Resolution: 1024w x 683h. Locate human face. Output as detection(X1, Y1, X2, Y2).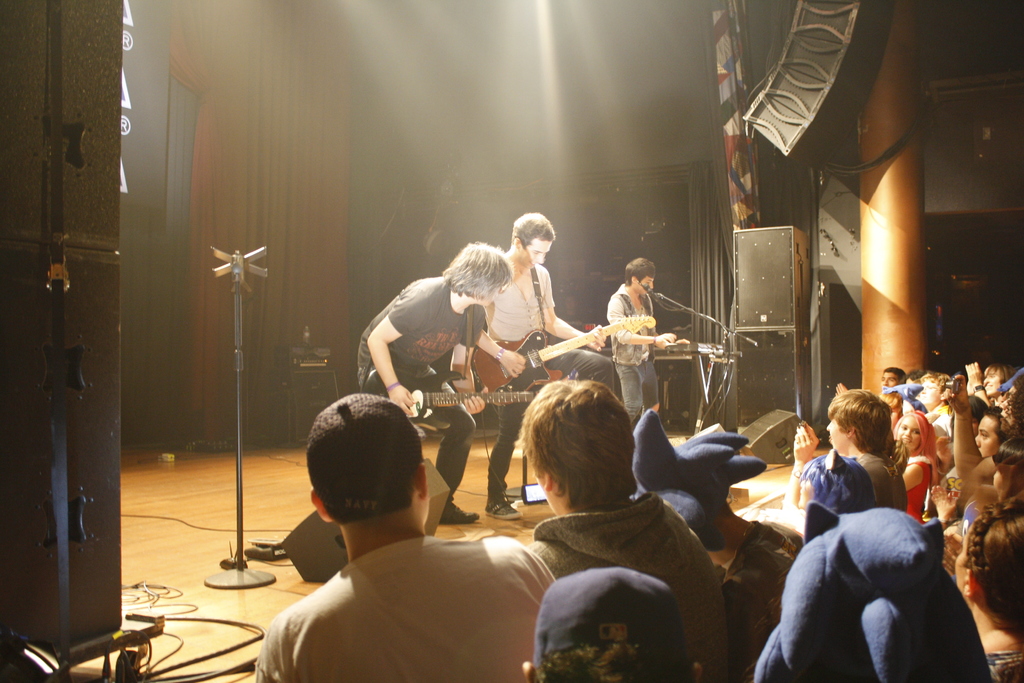
detection(880, 373, 900, 390).
